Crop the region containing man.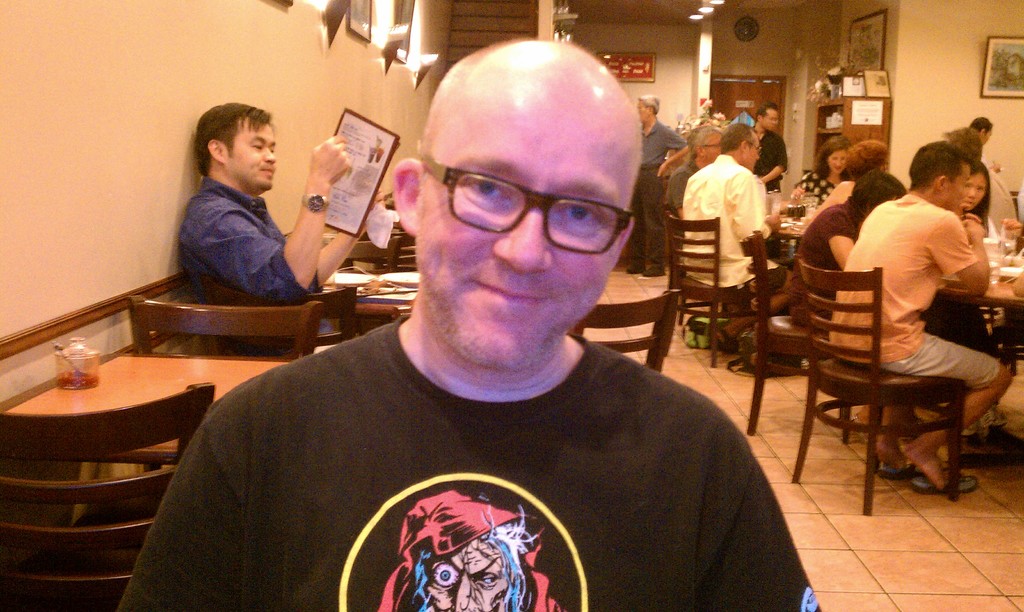
Crop region: (left=752, top=103, right=788, bottom=194).
